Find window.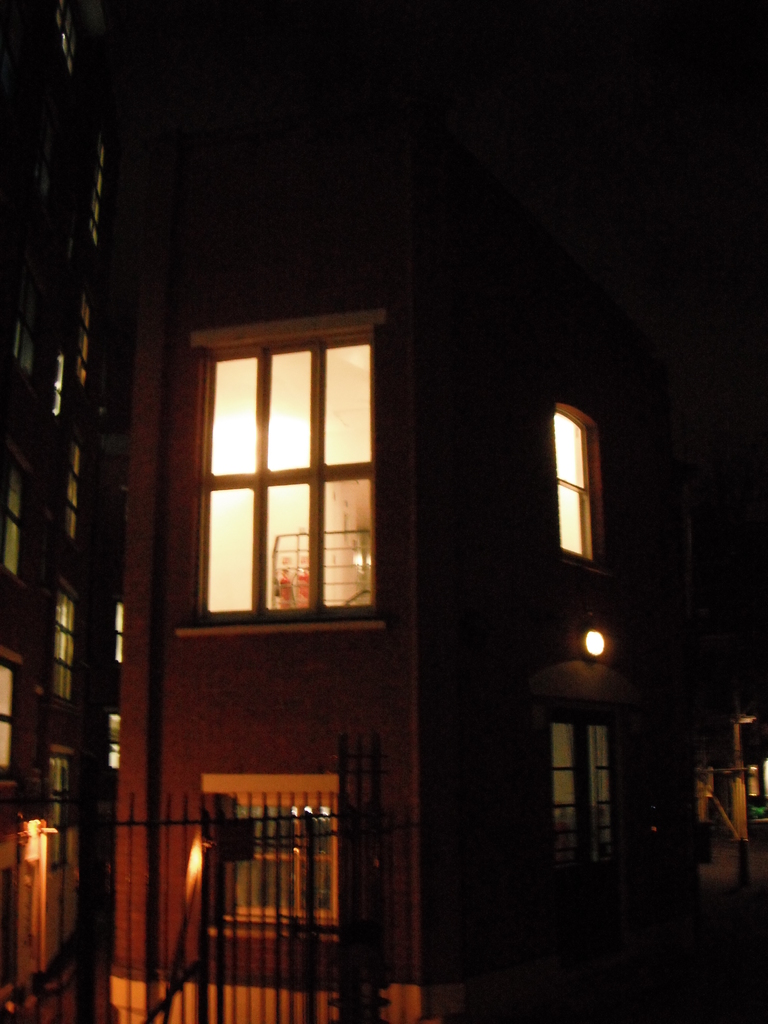
crop(554, 412, 588, 561).
